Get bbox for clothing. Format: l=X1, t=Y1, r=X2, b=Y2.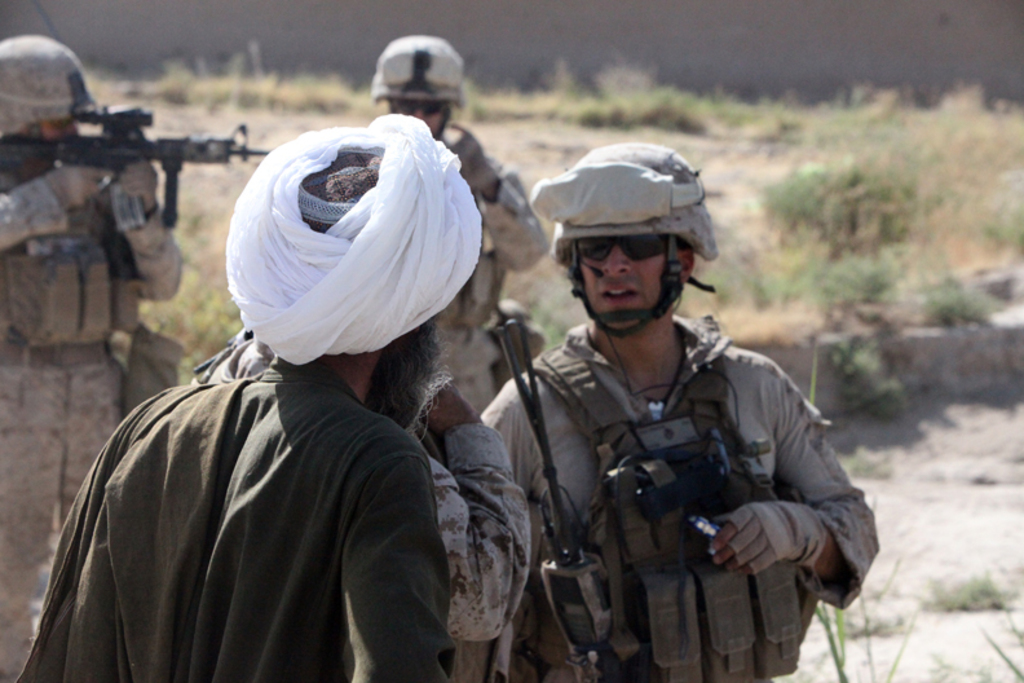
l=193, t=332, r=535, b=682.
